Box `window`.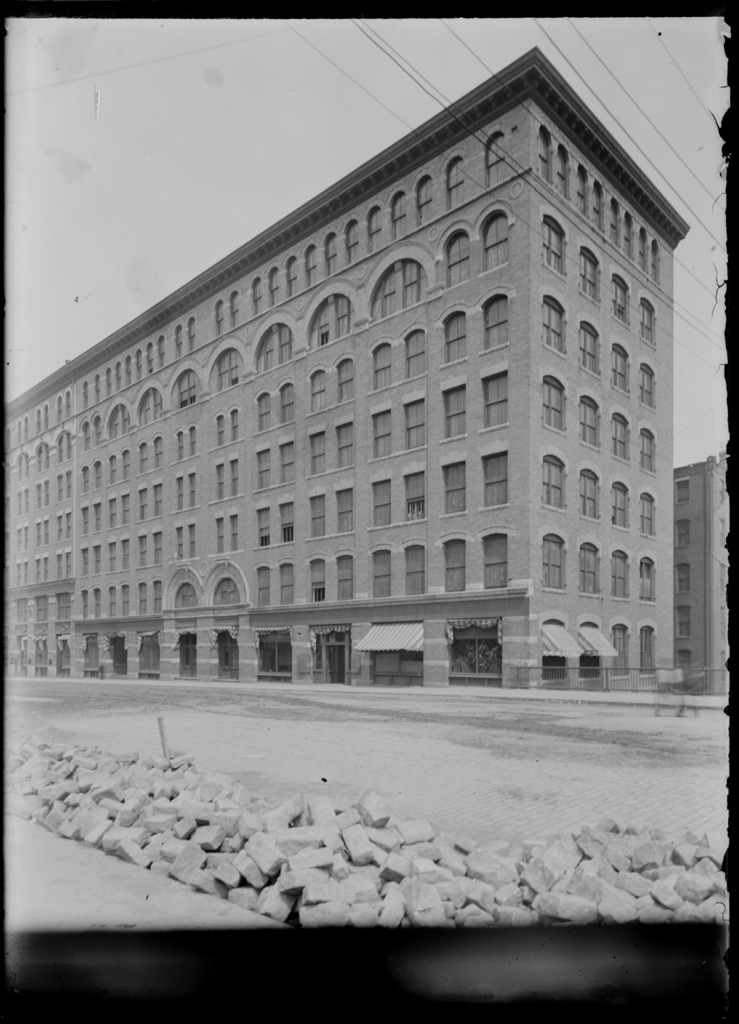
<bbox>484, 454, 510, 505</bbox>.
